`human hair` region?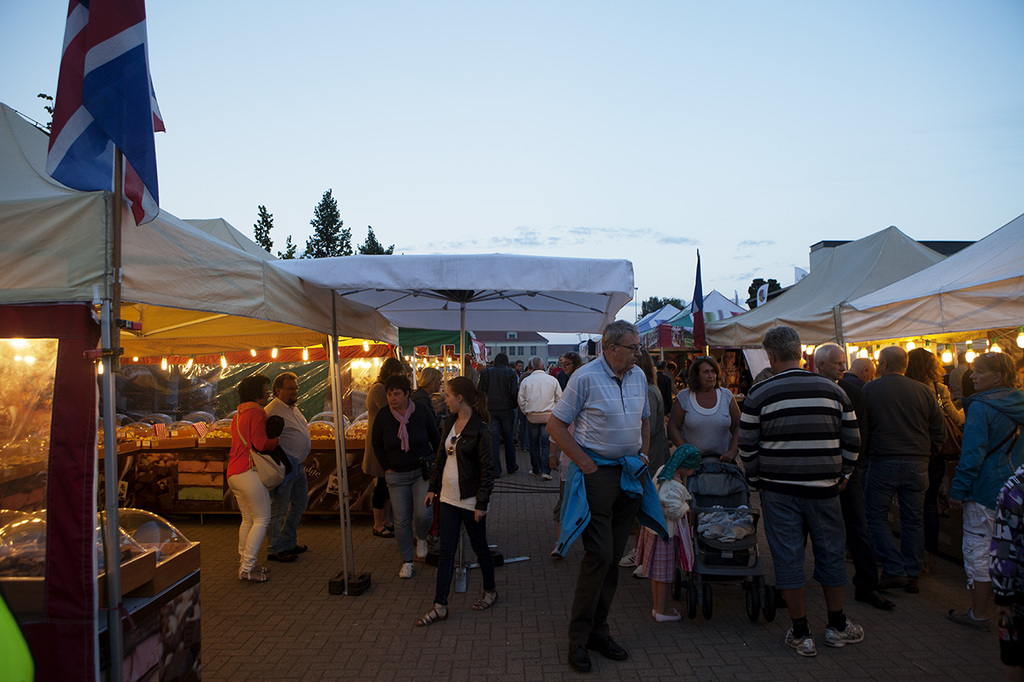
Rect(880, 348, 910, 373)
